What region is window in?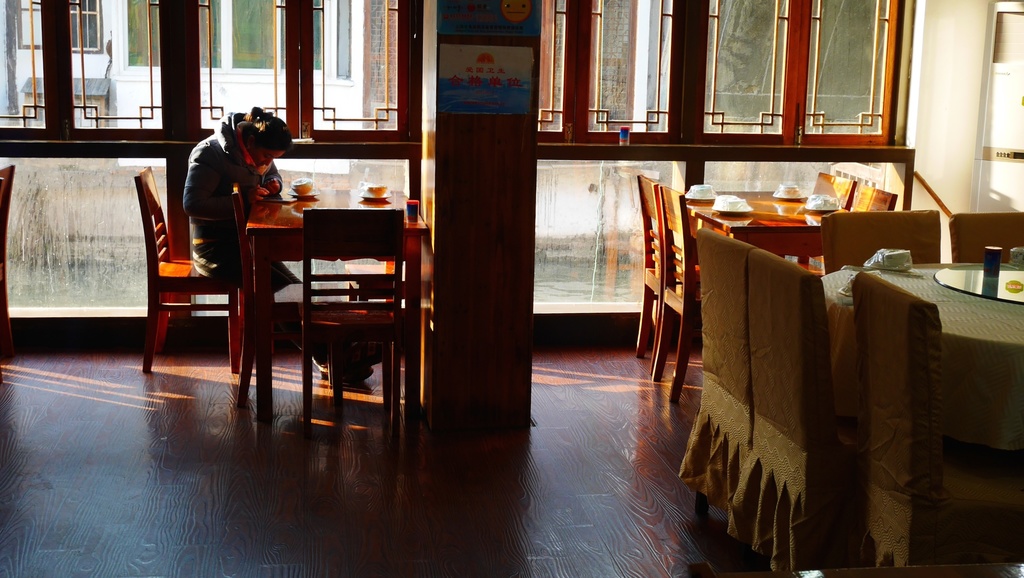
left=541, top=0, right=635, bottom=136.
